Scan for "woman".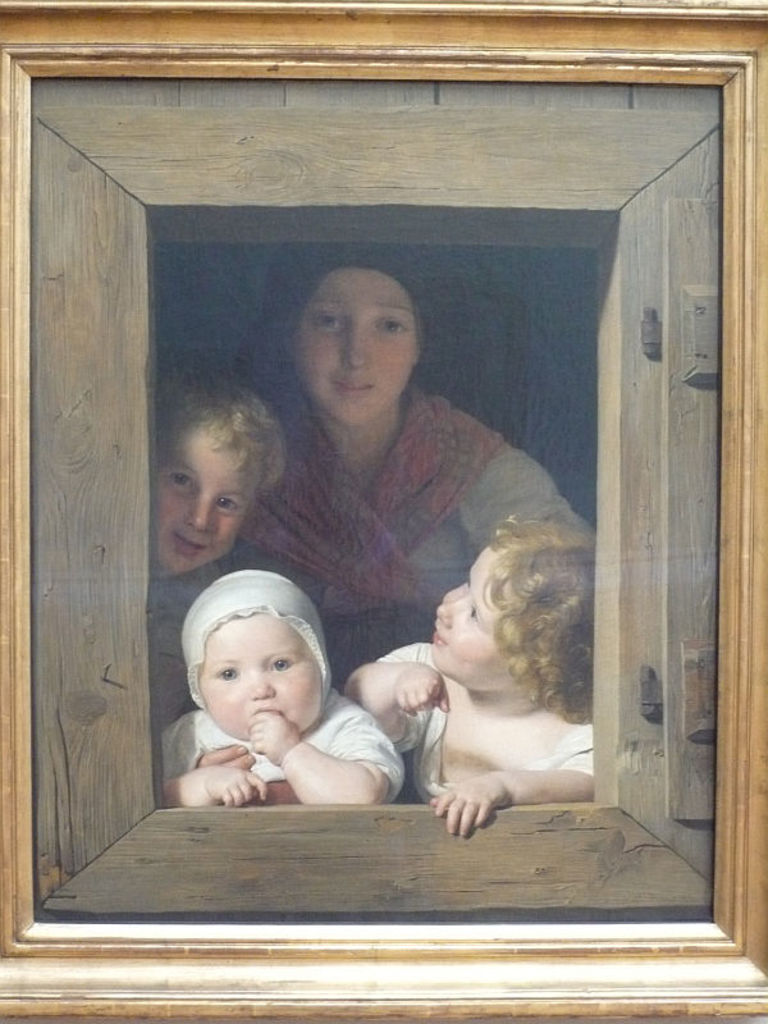
Scan result: box=[205, 241, 571, 796].
